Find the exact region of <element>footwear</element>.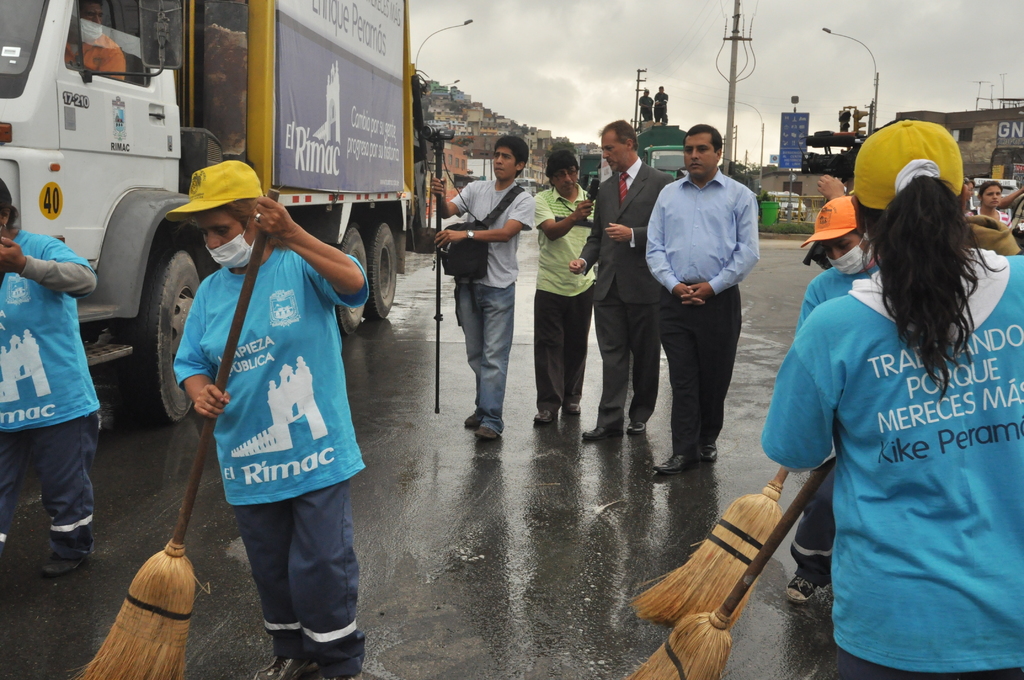
Exact region: detection(785, 574, 828, 600).
